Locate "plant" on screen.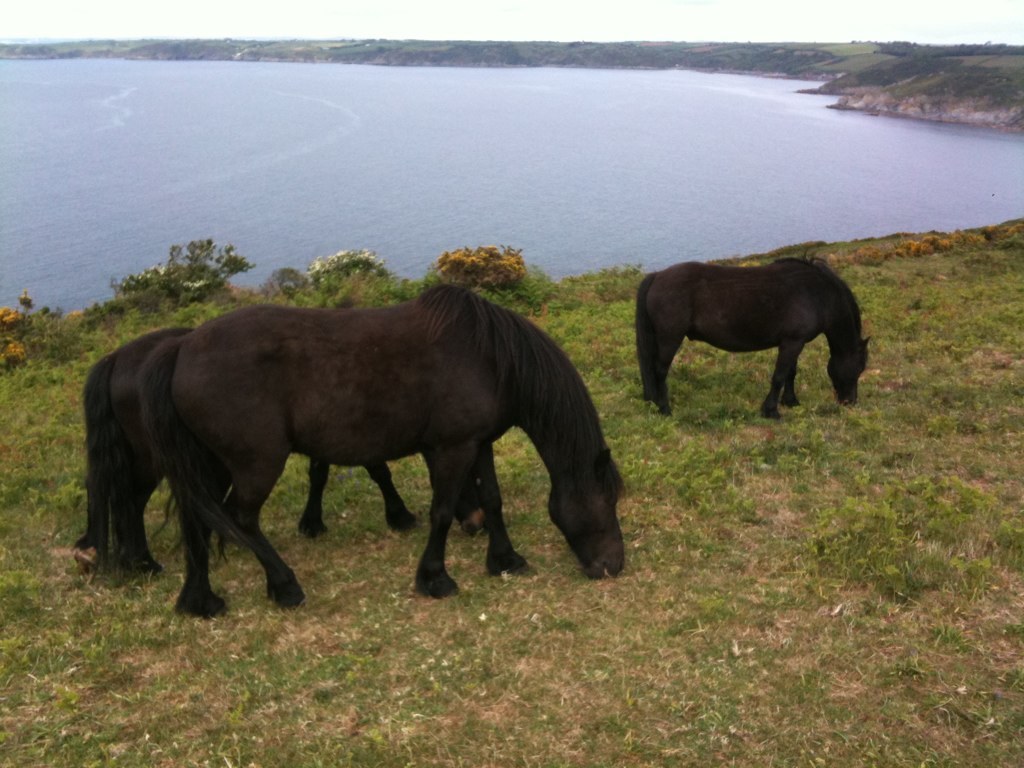
On screen at x1=436 y1=245 x2=524 y2=287.
